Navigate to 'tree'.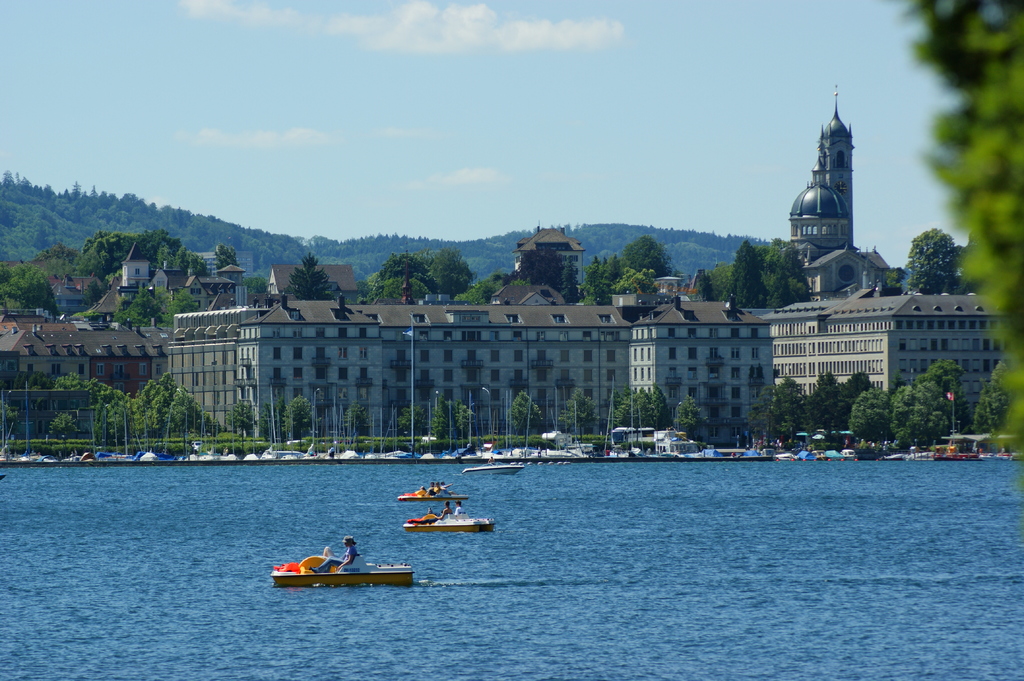
Navigation target: region(386, 398, 440, 447).
